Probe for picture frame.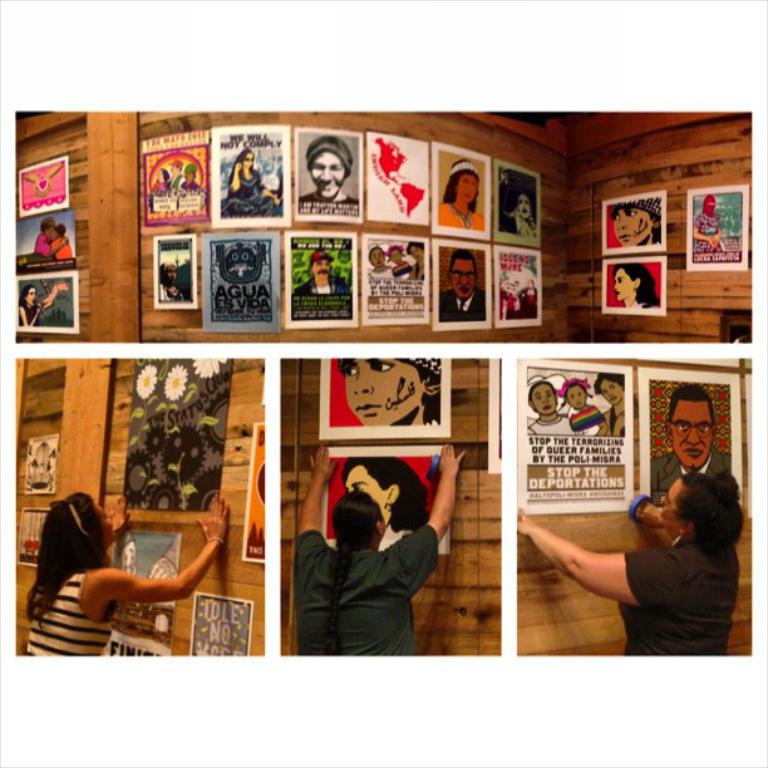
Probe result: [289, 128, 361, 222].
